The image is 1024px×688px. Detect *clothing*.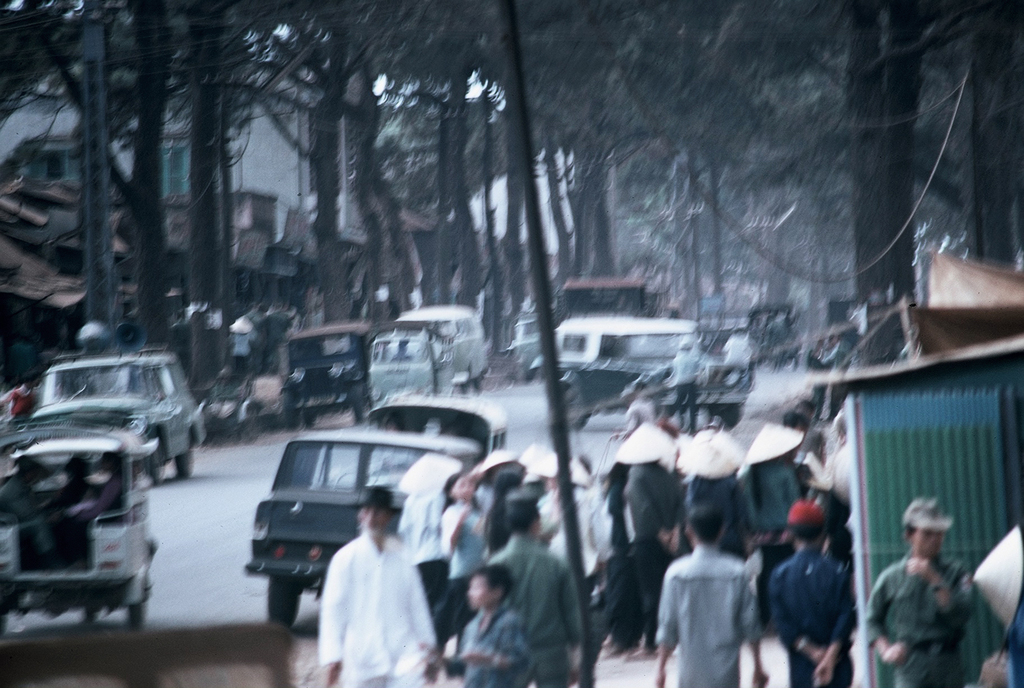
Detection: box(460, 602, 538, 687).
